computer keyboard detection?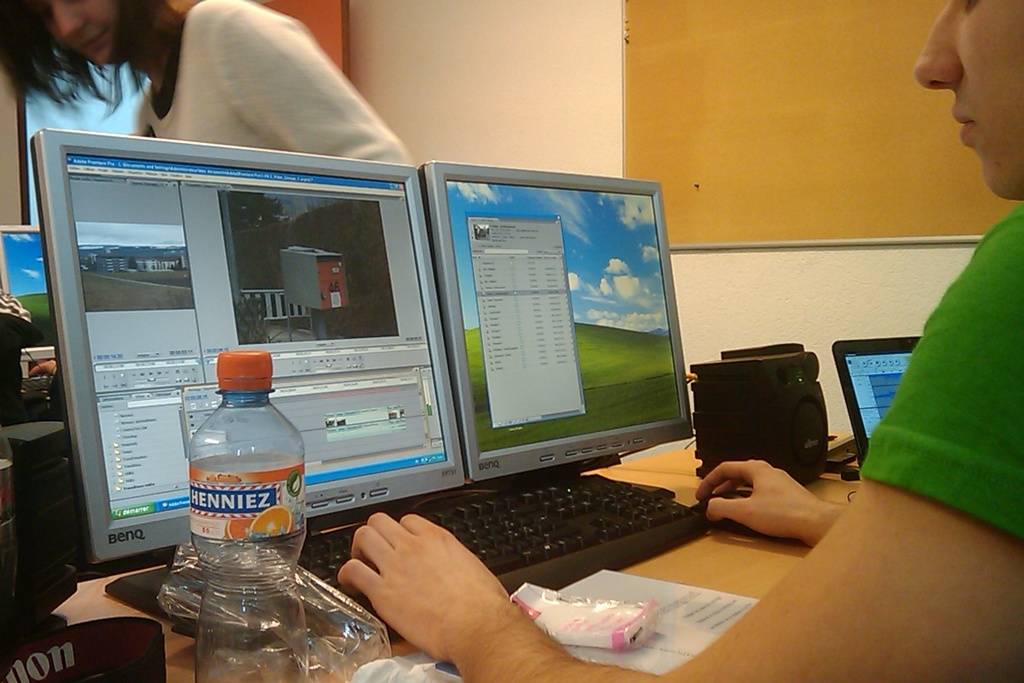
box(103, 468, 701, 647)
